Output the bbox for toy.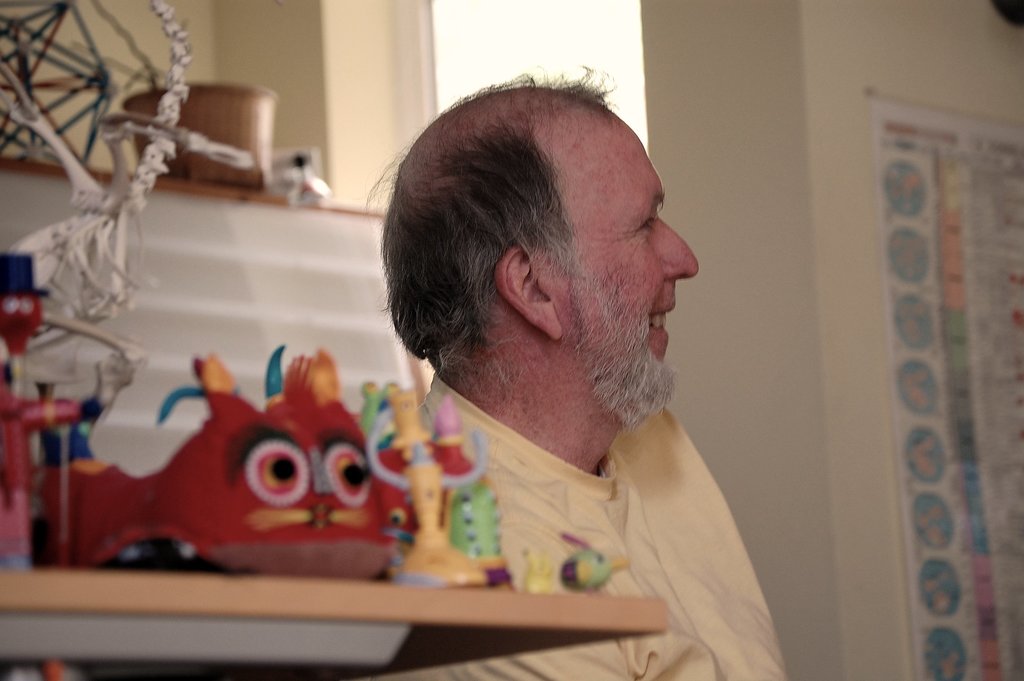
region(99, 357, 372, 582).
